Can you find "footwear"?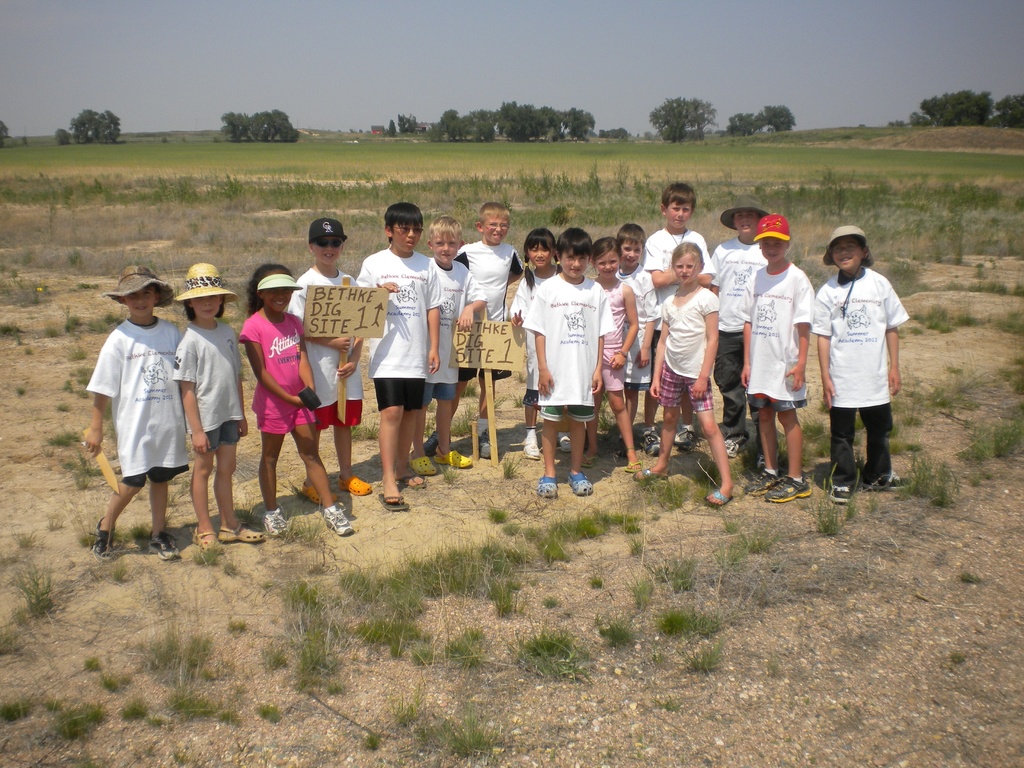
Yes, bounding box: 746 468 778 492.
